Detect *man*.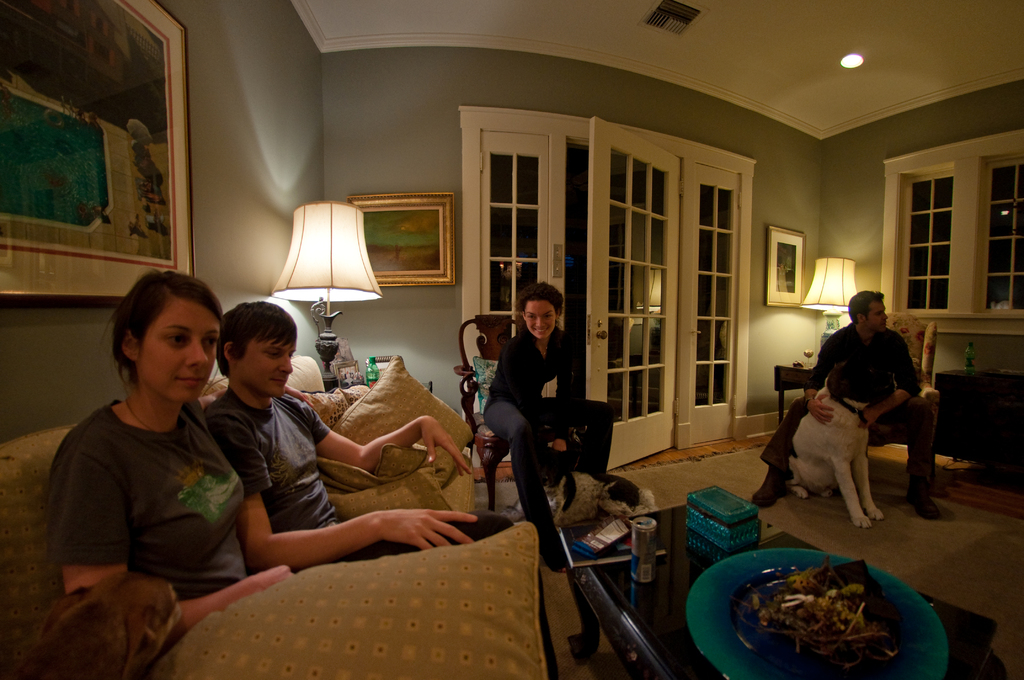
Detected at rect(778, 284, 941, 538).
